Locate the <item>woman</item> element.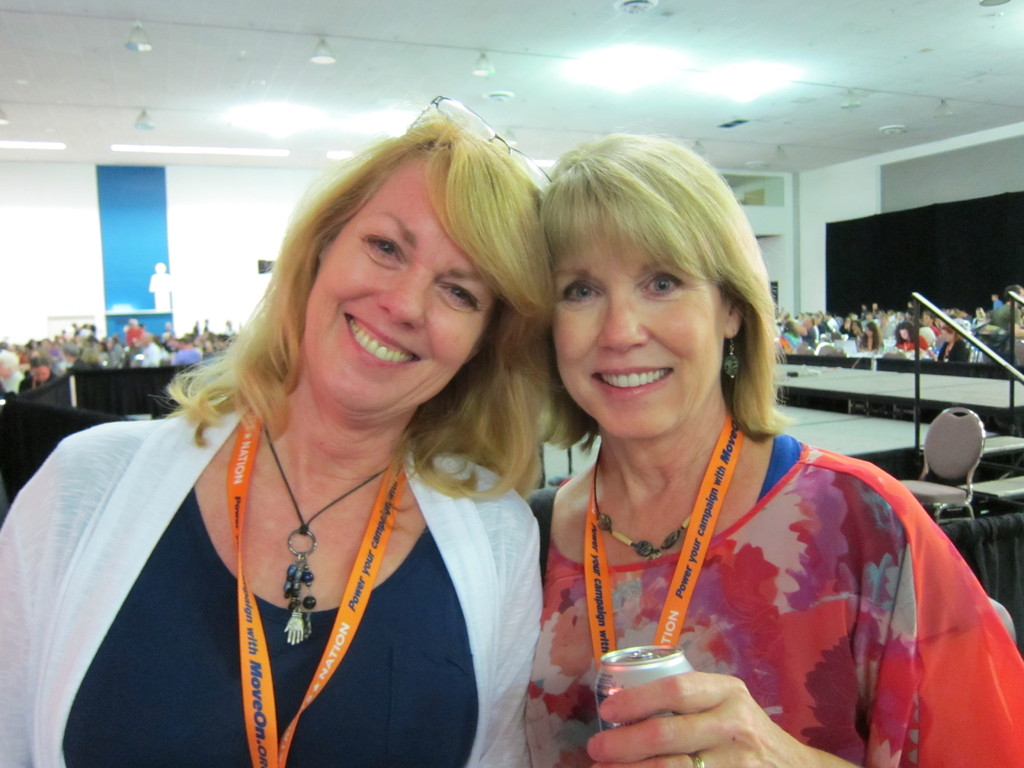
Element bbox: bbox(62, 113, 577, 767).
